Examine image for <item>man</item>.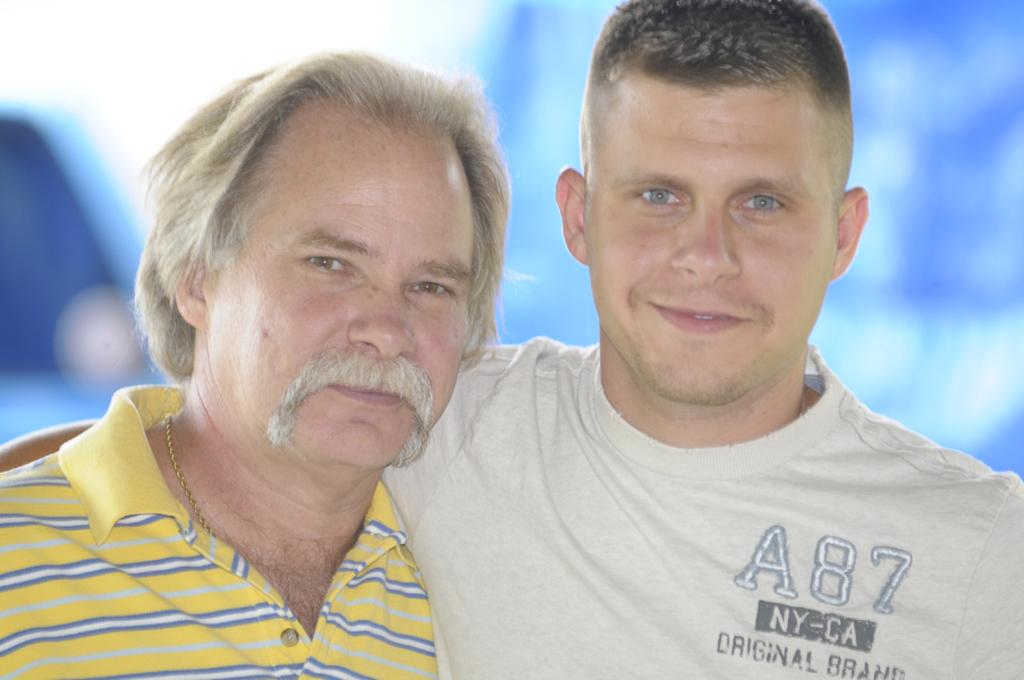
Examination result: detection(0, 45, 535, 679).
